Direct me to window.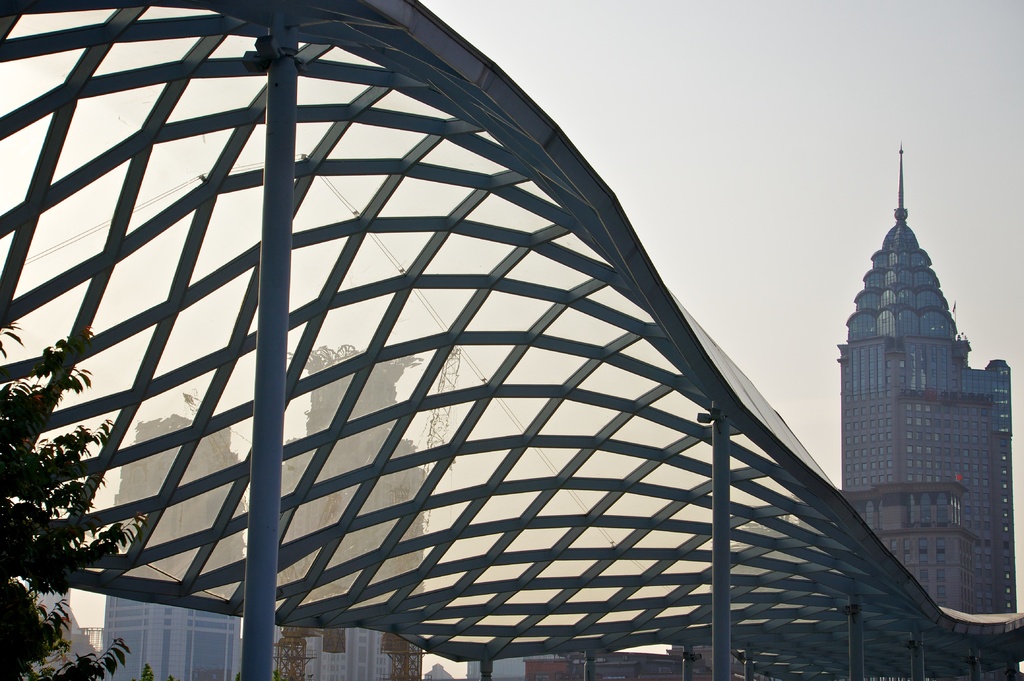
Direction: (x1=877, y1=497, x2=883, y2=530).
